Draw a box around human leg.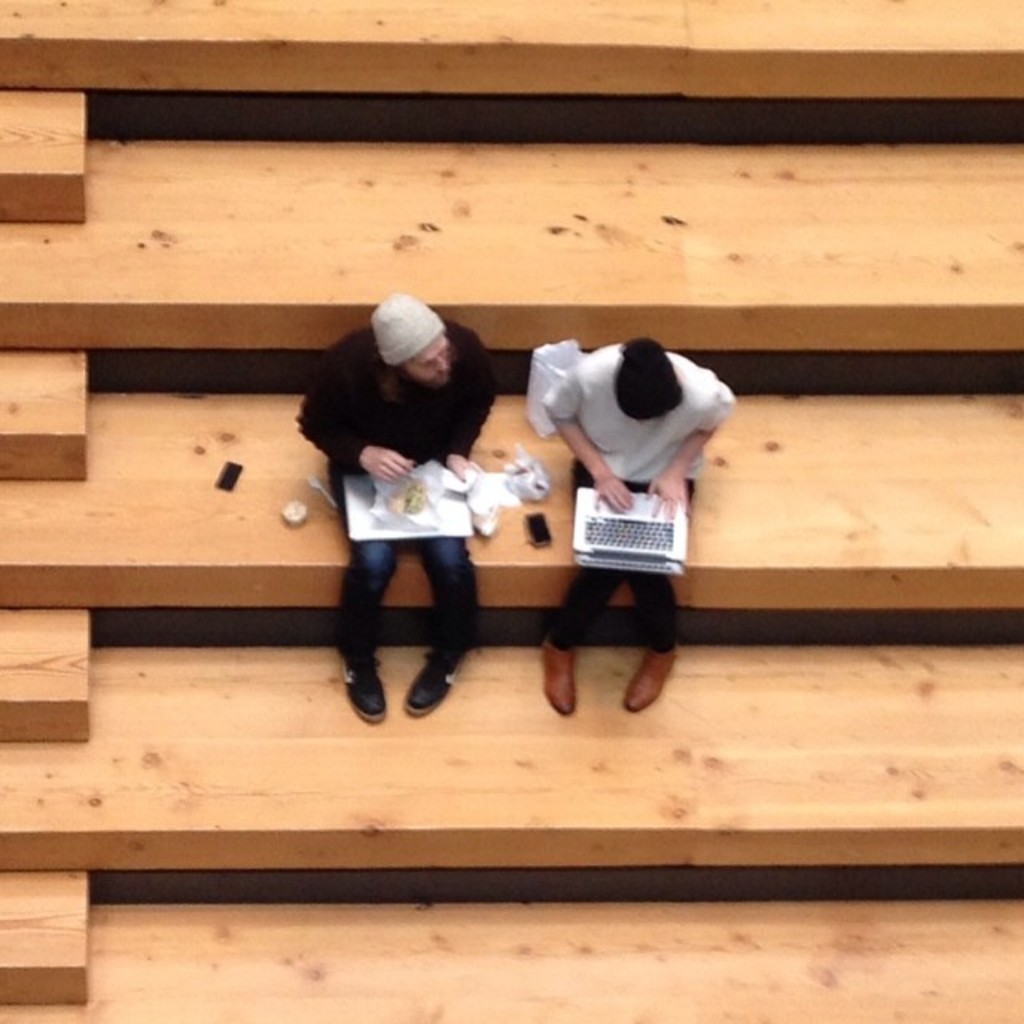
<box>624,485,699,707</box>.
